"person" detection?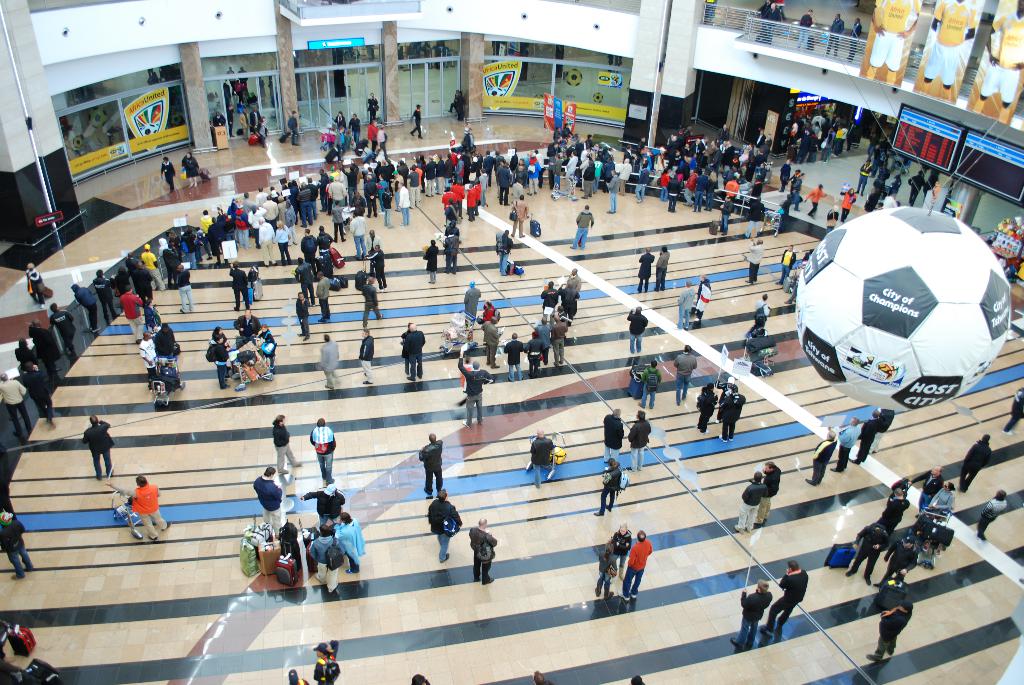
632,409,651,470
